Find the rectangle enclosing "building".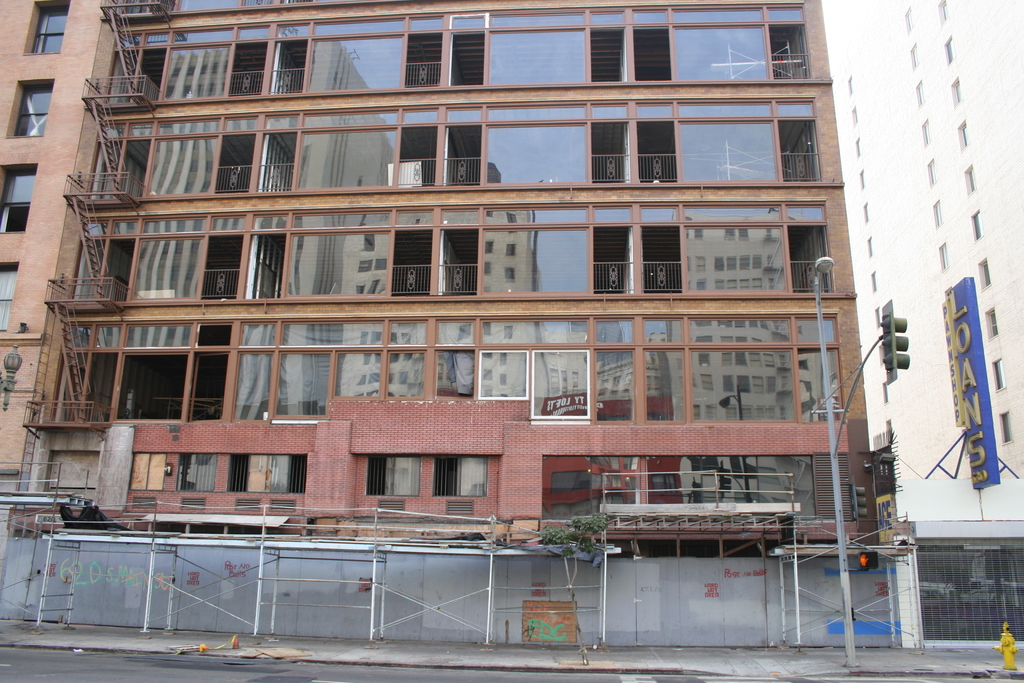
Rect(0, 0, 884, 546).
